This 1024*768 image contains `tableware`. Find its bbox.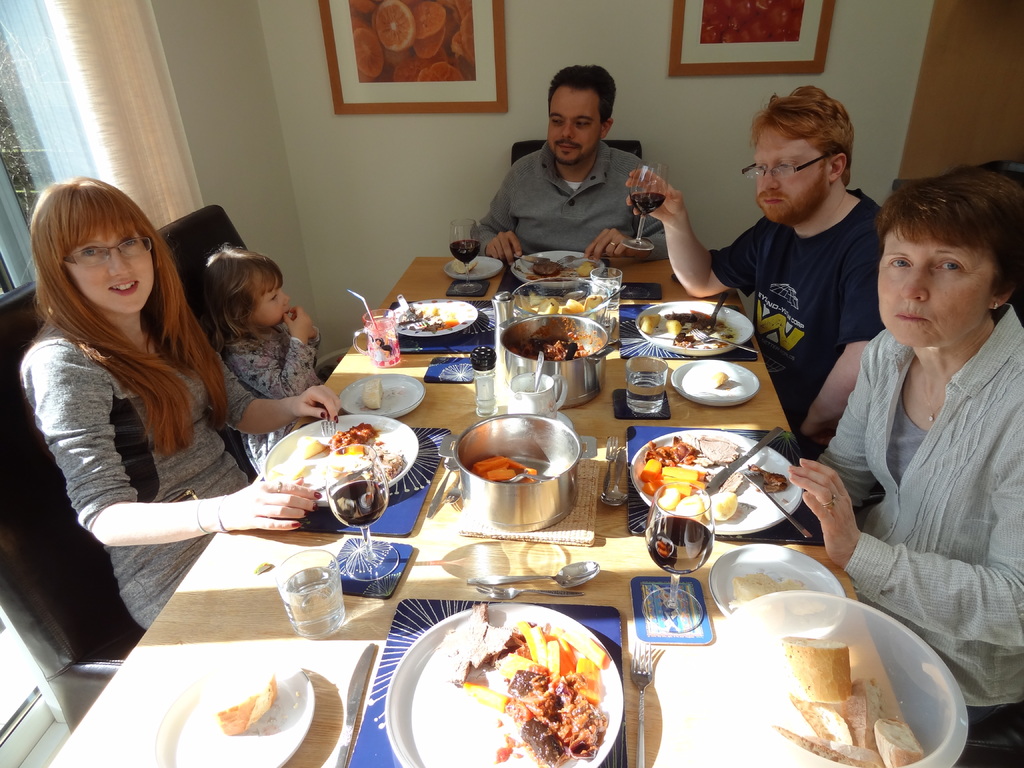
rect(673, 361, 759, 406).
